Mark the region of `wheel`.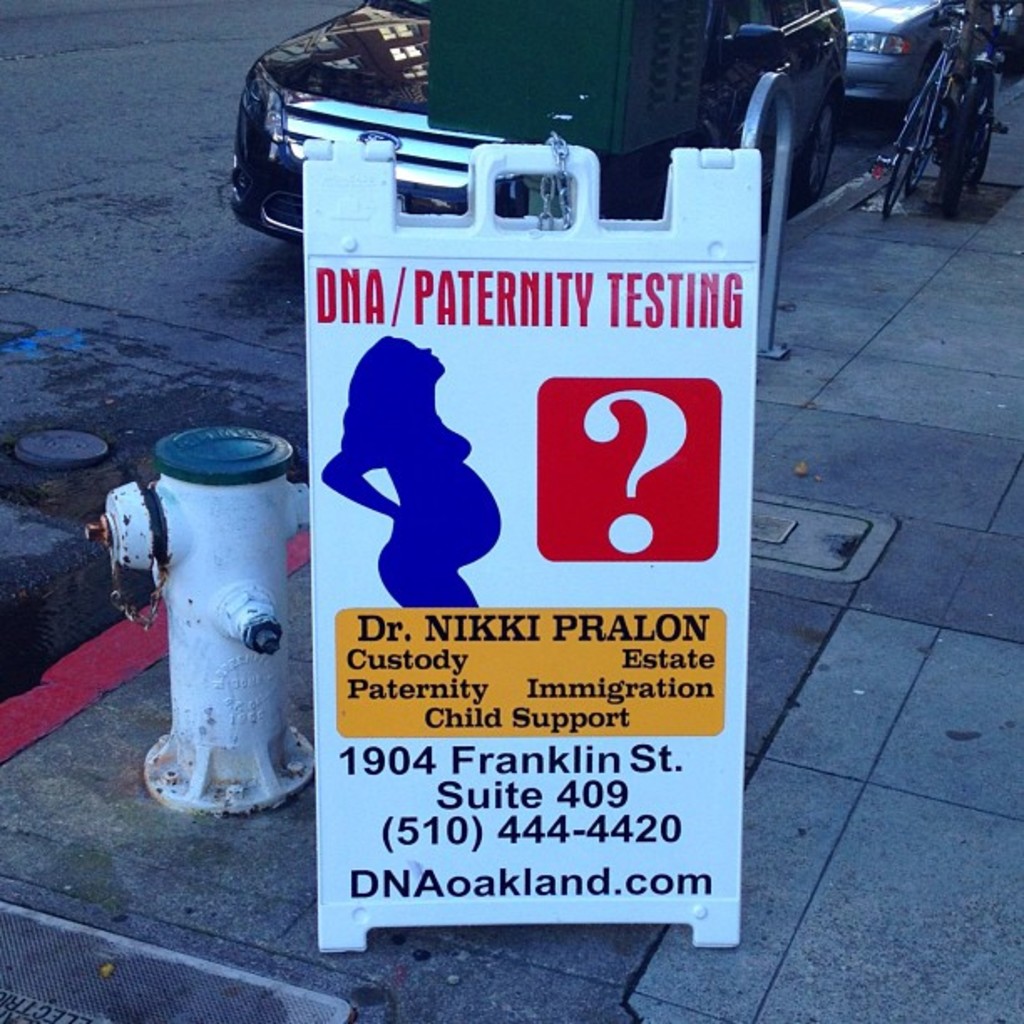
Region: x1=788 y1=95 x2=837 y2=211.
